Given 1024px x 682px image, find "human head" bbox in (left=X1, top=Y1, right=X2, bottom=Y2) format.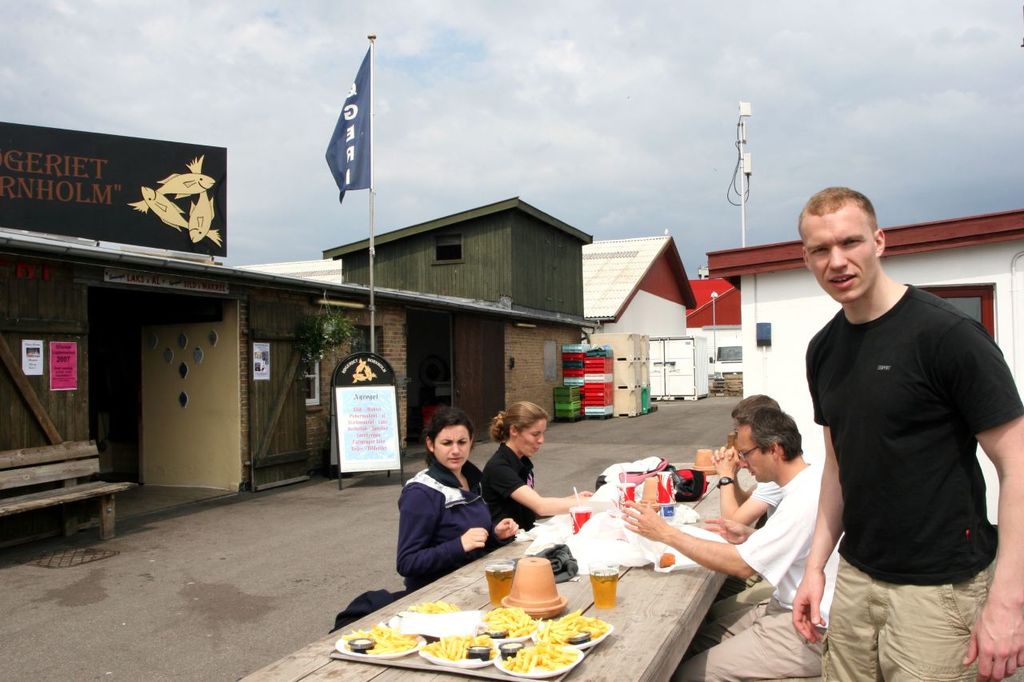
(left=728, top=407, right=804, bottom=481).
